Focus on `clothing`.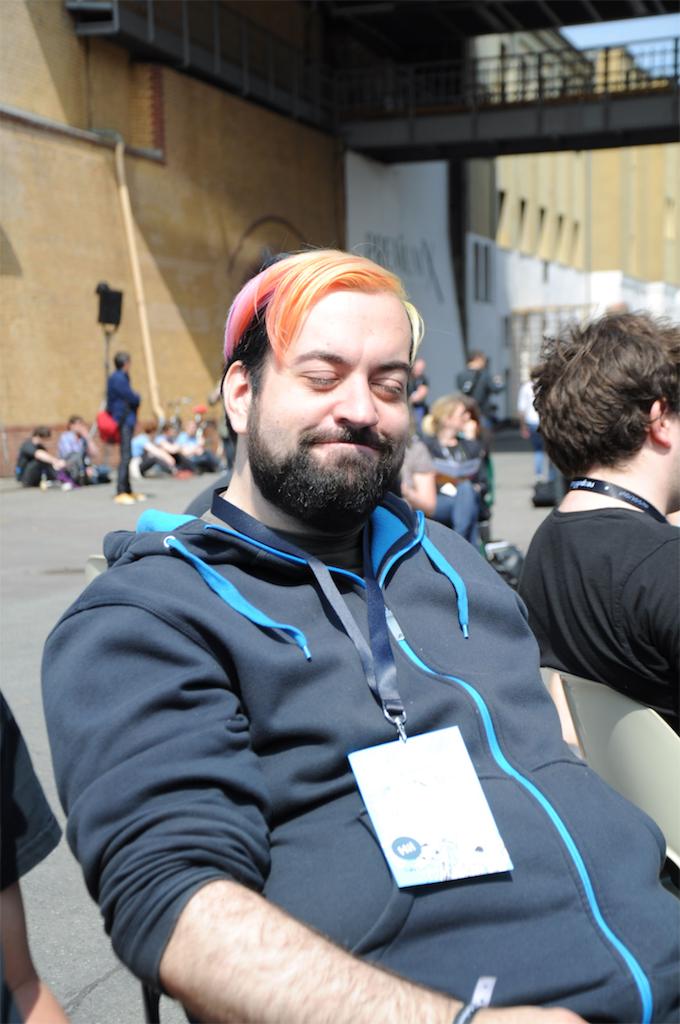
Focused at pyautogui.locateOnScreen(65, 399, 636, 1023).
